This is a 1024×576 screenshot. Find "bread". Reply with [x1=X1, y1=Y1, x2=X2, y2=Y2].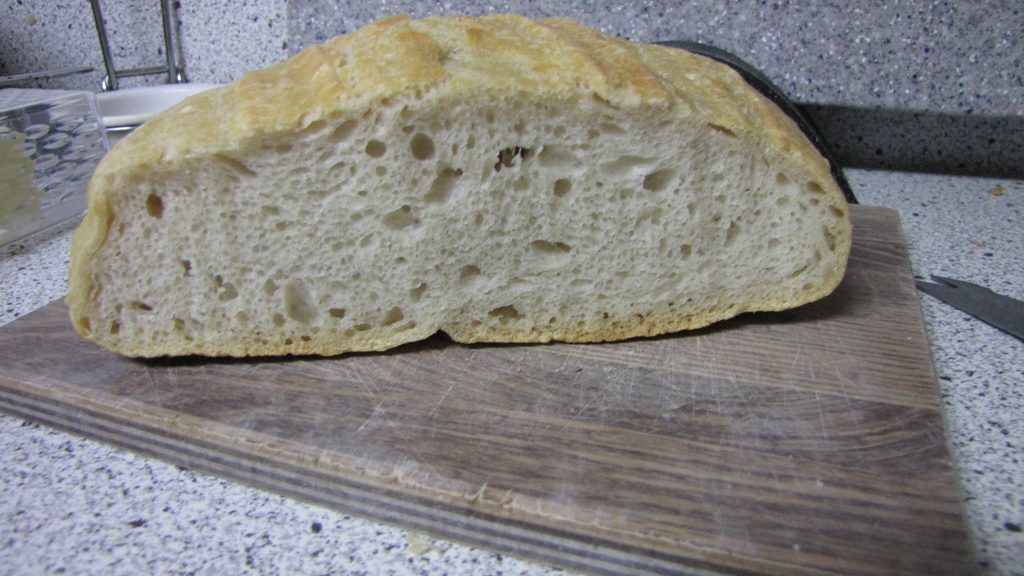
[x1=60, y1=12, x2=844, y2=351].
